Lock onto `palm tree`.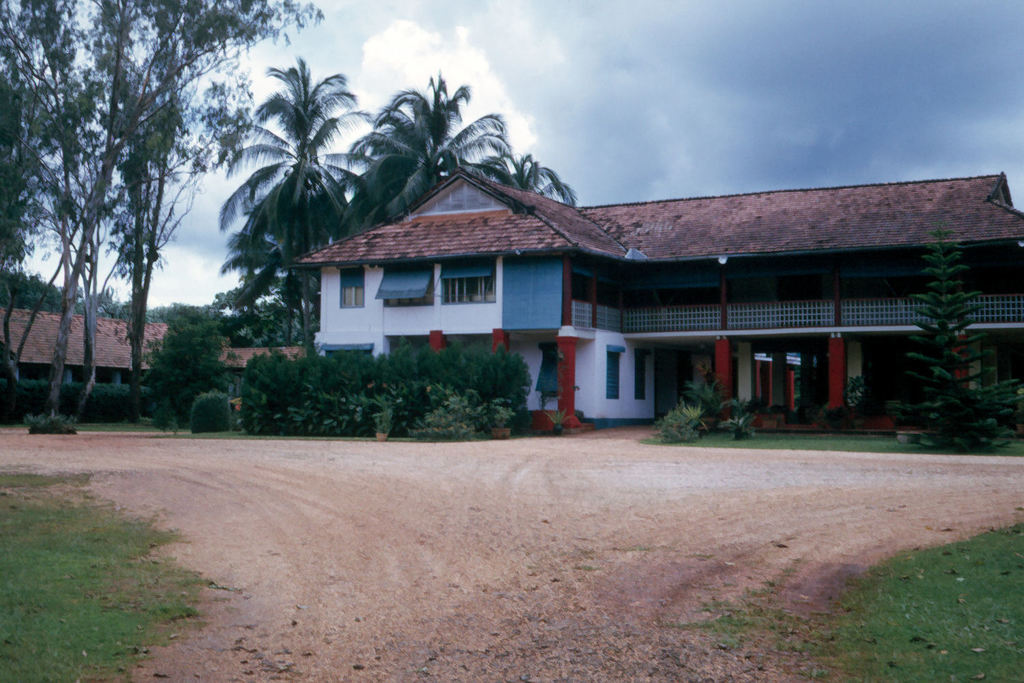
Locked: x1=341 y1=87 x2=445 y2=221.
